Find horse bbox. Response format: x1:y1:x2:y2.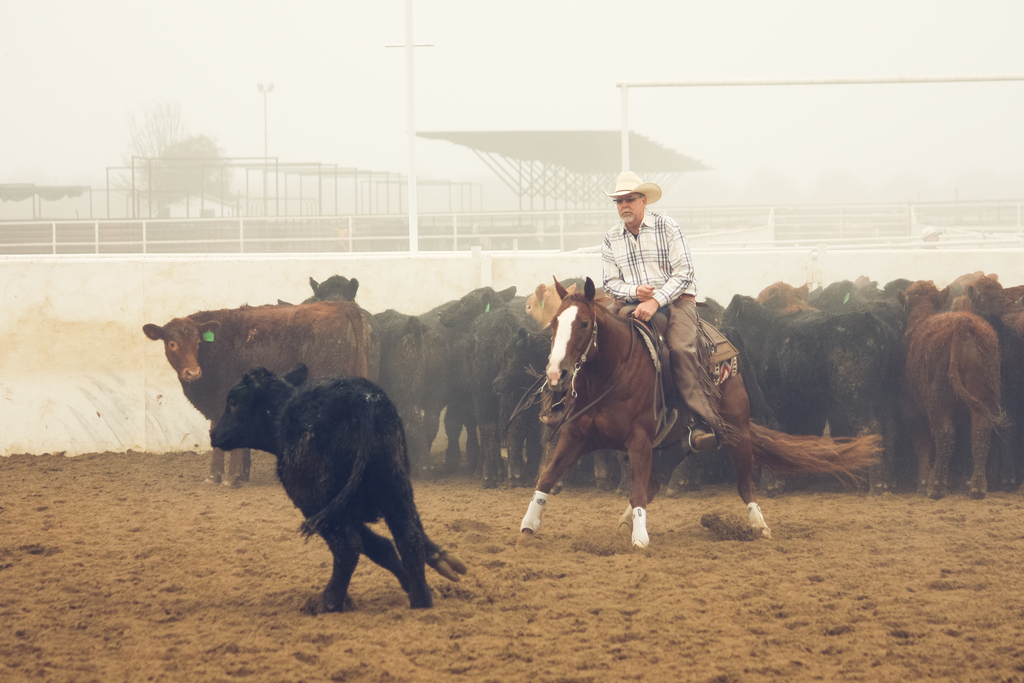
515:268:885:554.
